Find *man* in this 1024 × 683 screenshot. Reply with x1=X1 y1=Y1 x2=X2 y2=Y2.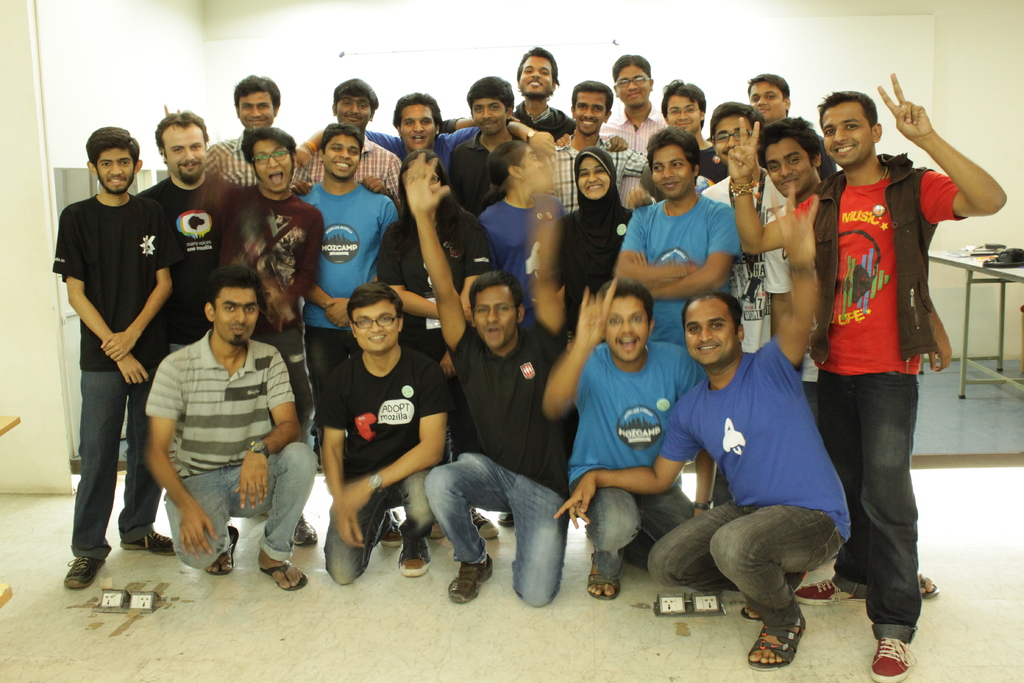
x1=301 y1=74 x2=430 y2=168.
